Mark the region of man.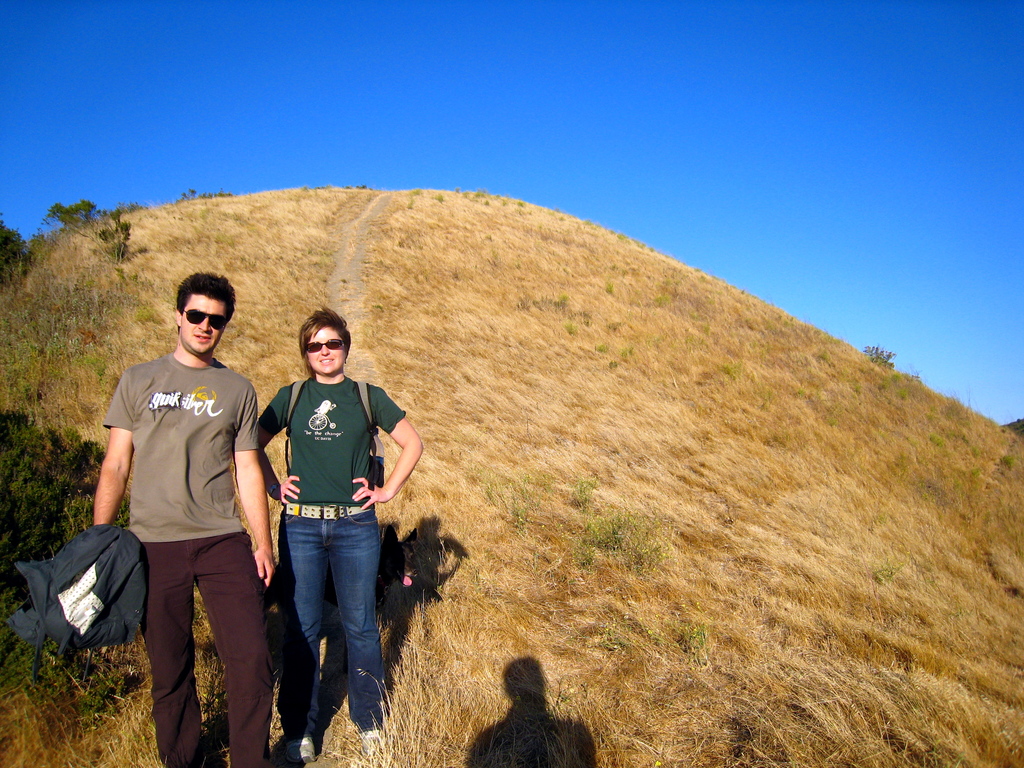
Region: Rect(84, 285, 257, 740).
